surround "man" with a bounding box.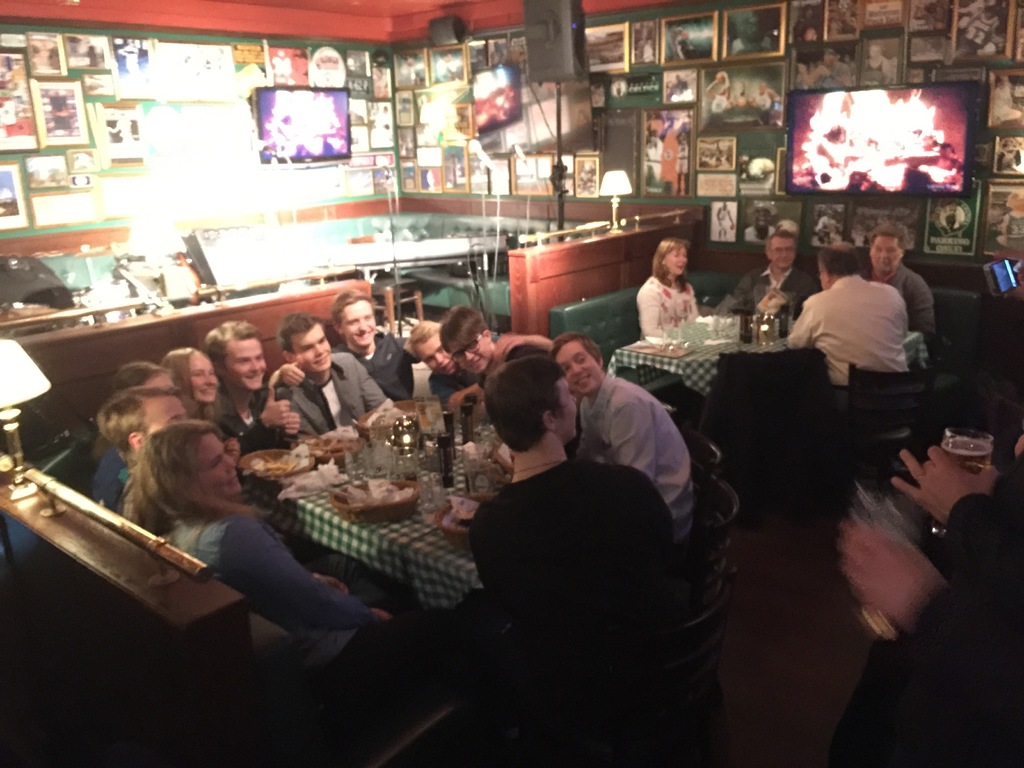
bbox=[781, 237, 940, 434].
